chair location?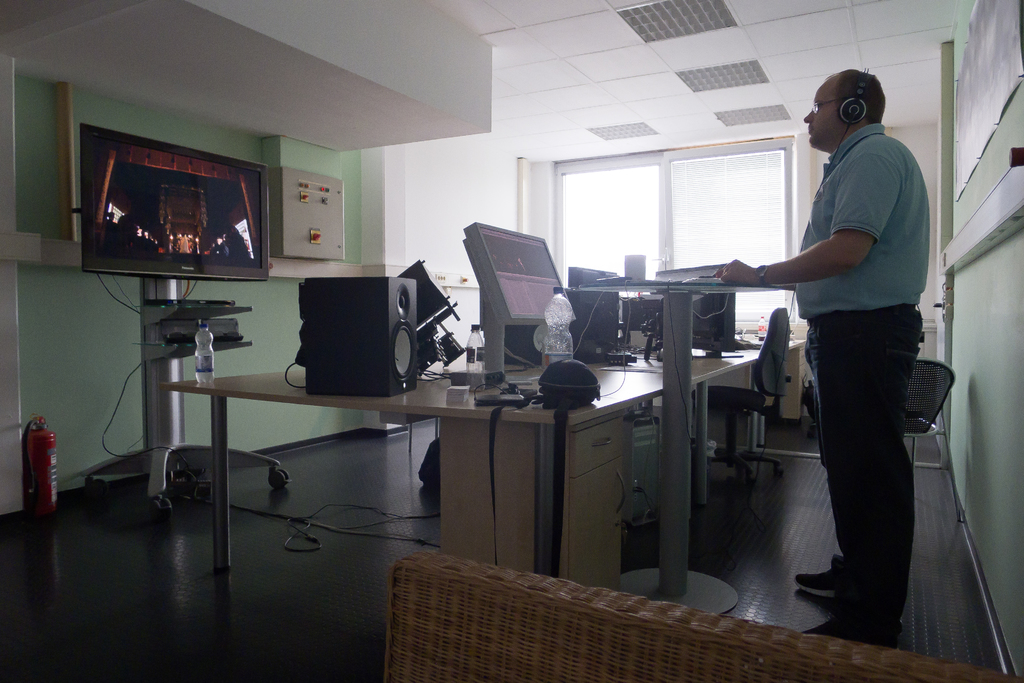
902 362 956 471
